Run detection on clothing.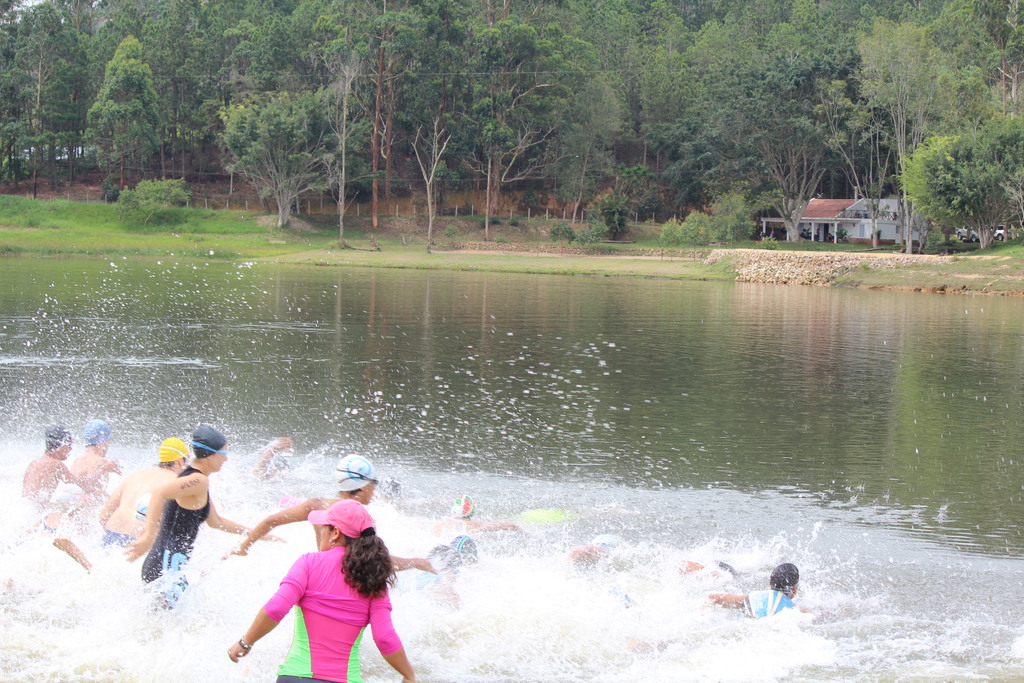
Result: x1=263 y1=552 x2=392 y2=682.
